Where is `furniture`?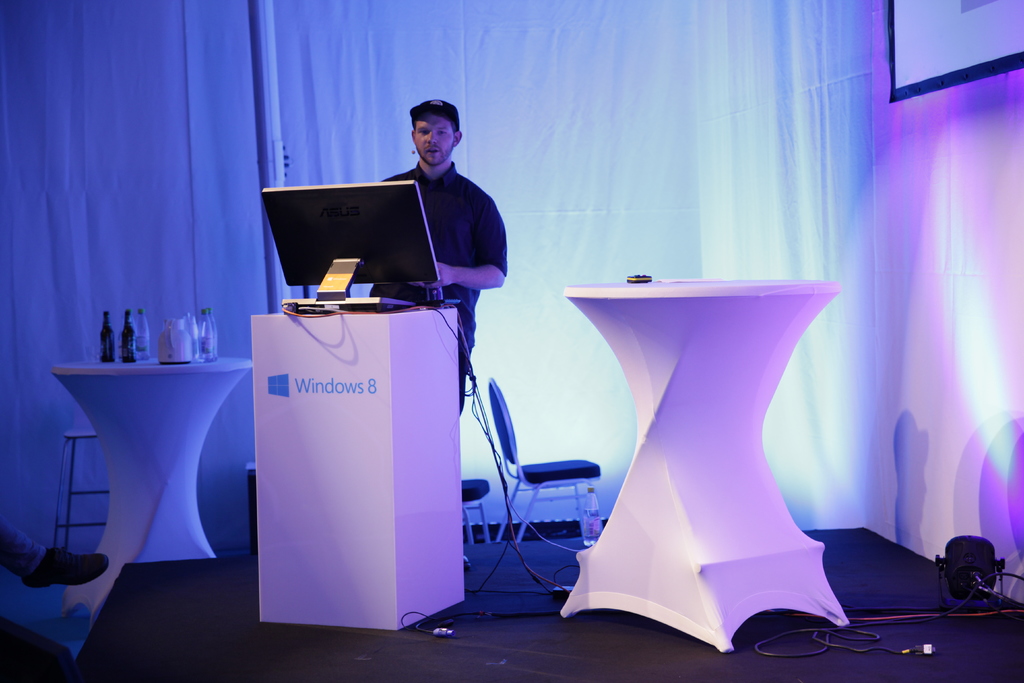
x1=491 y1=378 x2=604 y2=544.
